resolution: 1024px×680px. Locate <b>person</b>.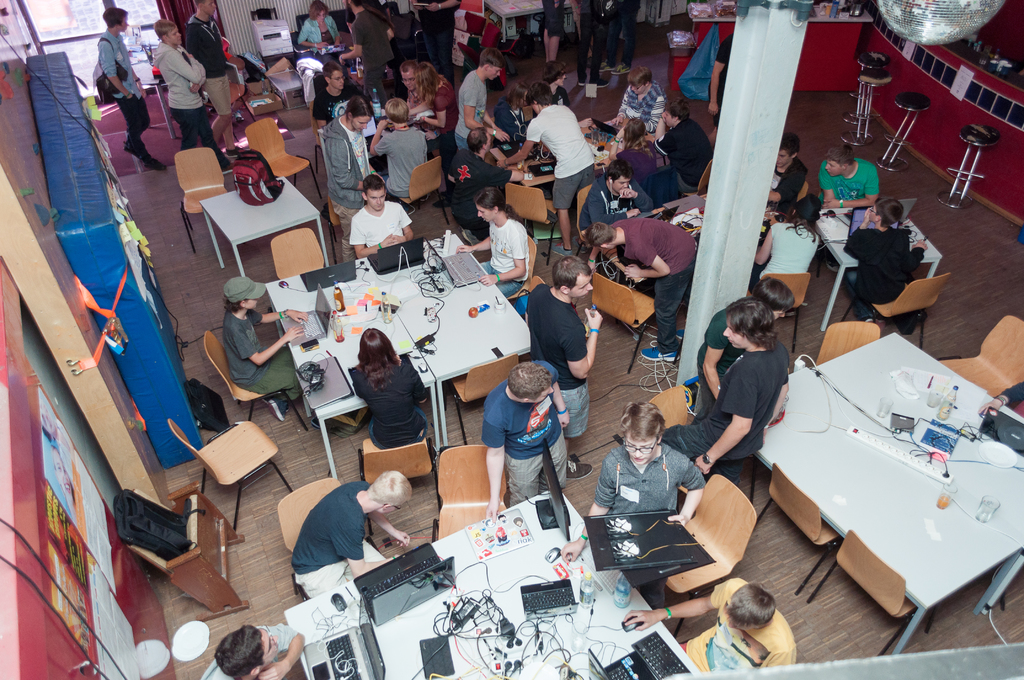
select_region(554, 398, 709, 593).
